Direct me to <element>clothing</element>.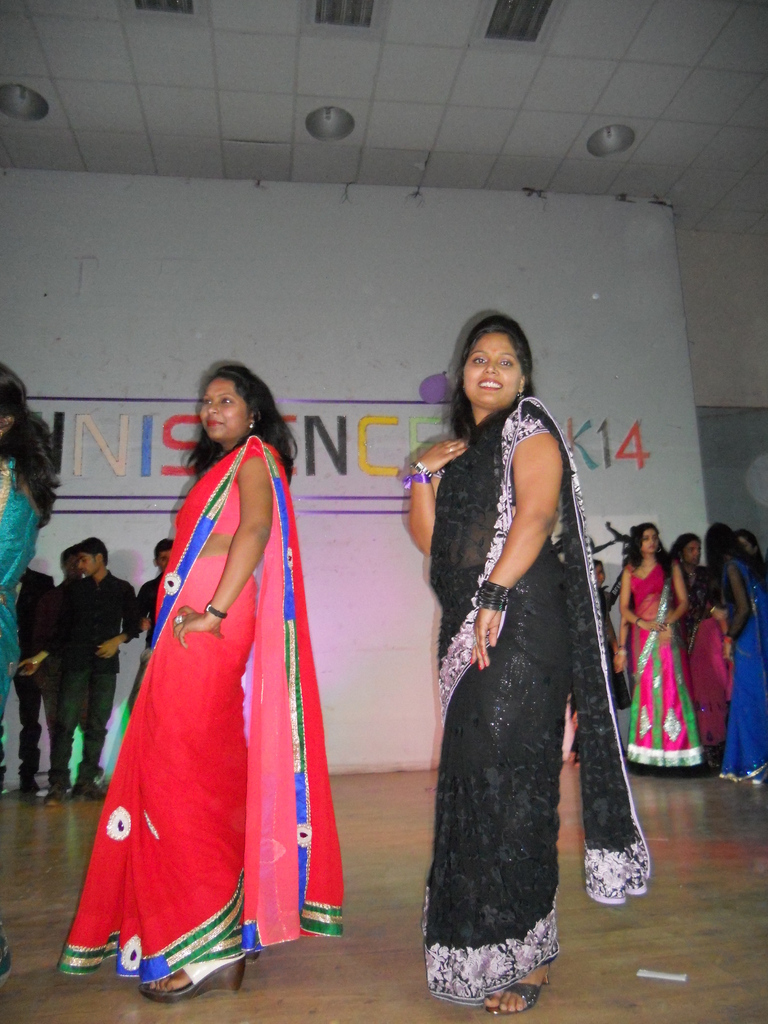
Direction: <region>5, 575, 52, 781</region>.
